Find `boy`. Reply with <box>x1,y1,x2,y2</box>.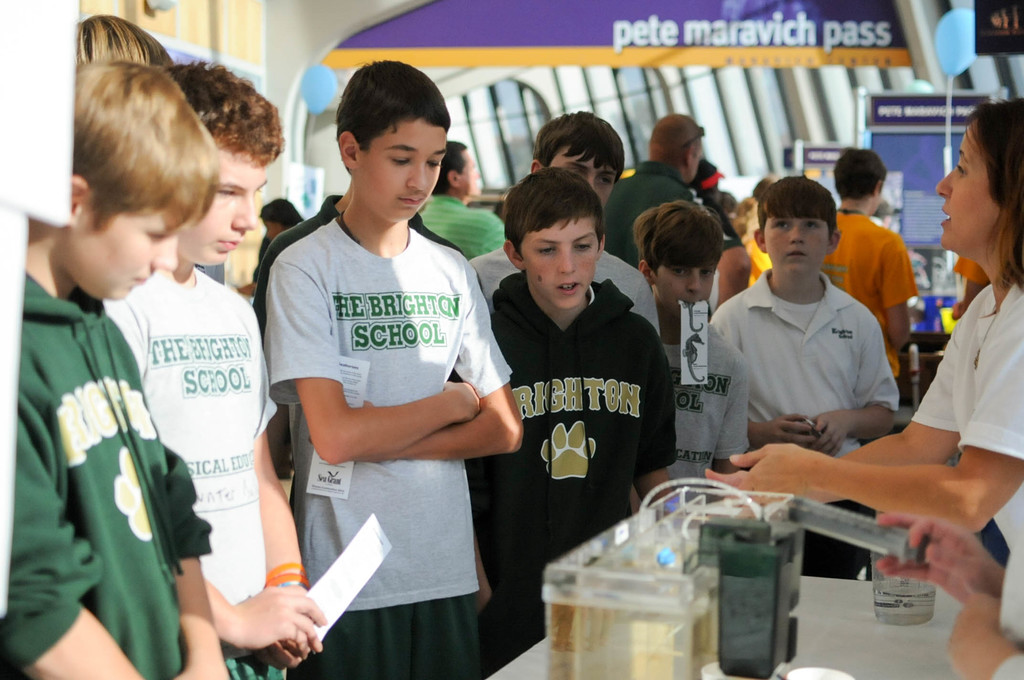
<box>464,114,662,340</box>.
